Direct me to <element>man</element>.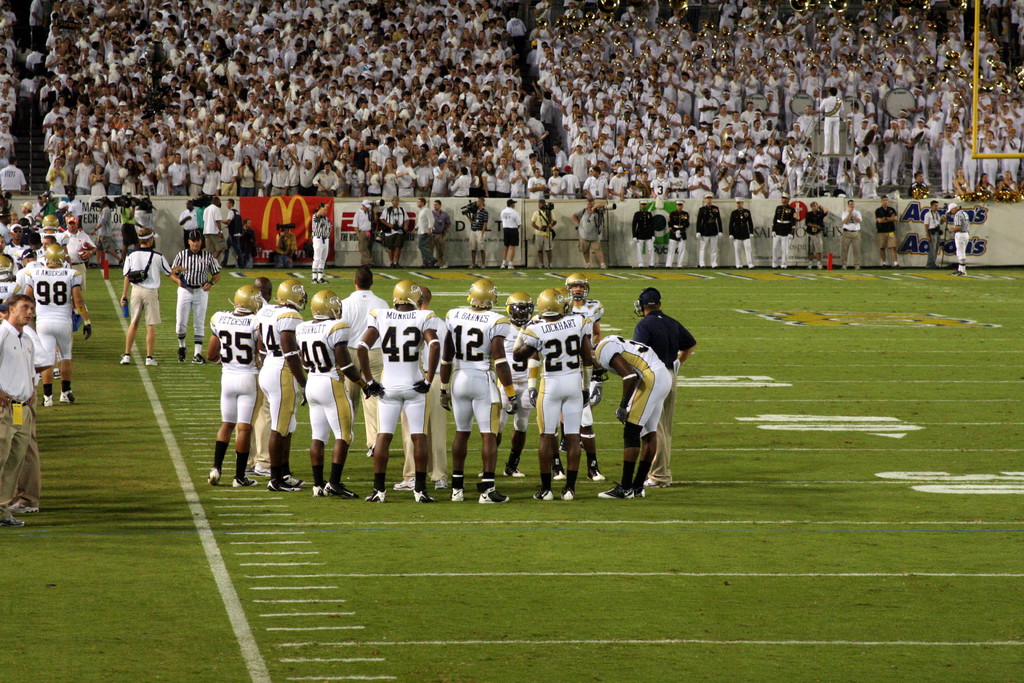
Direction: (500,197,520,269).
